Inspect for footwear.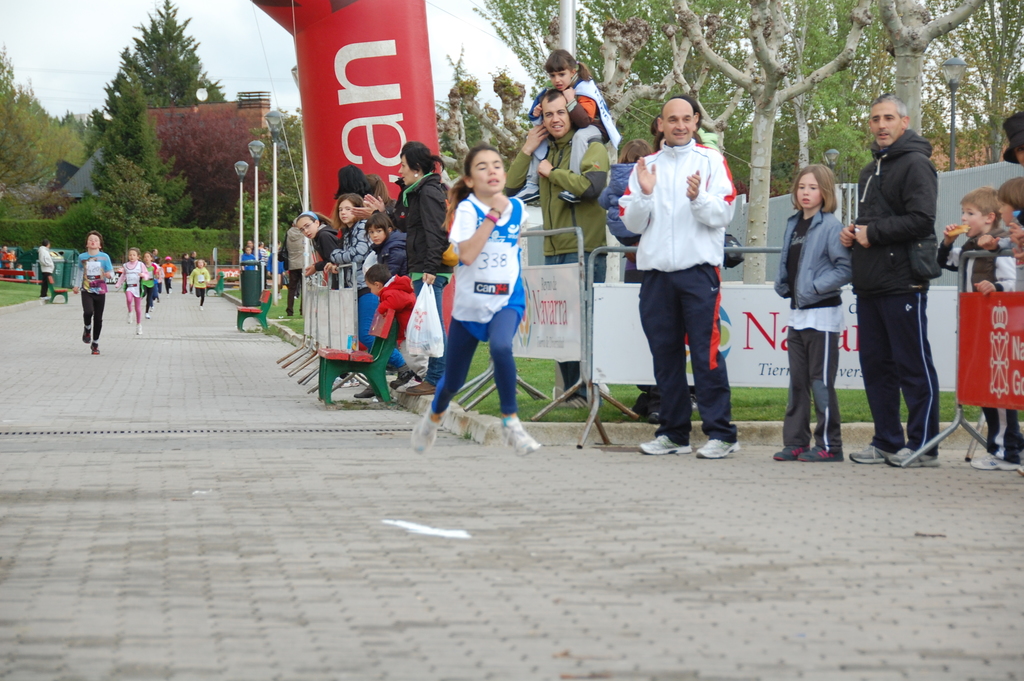
Inspection: rect(409, 382, 434, 397).
